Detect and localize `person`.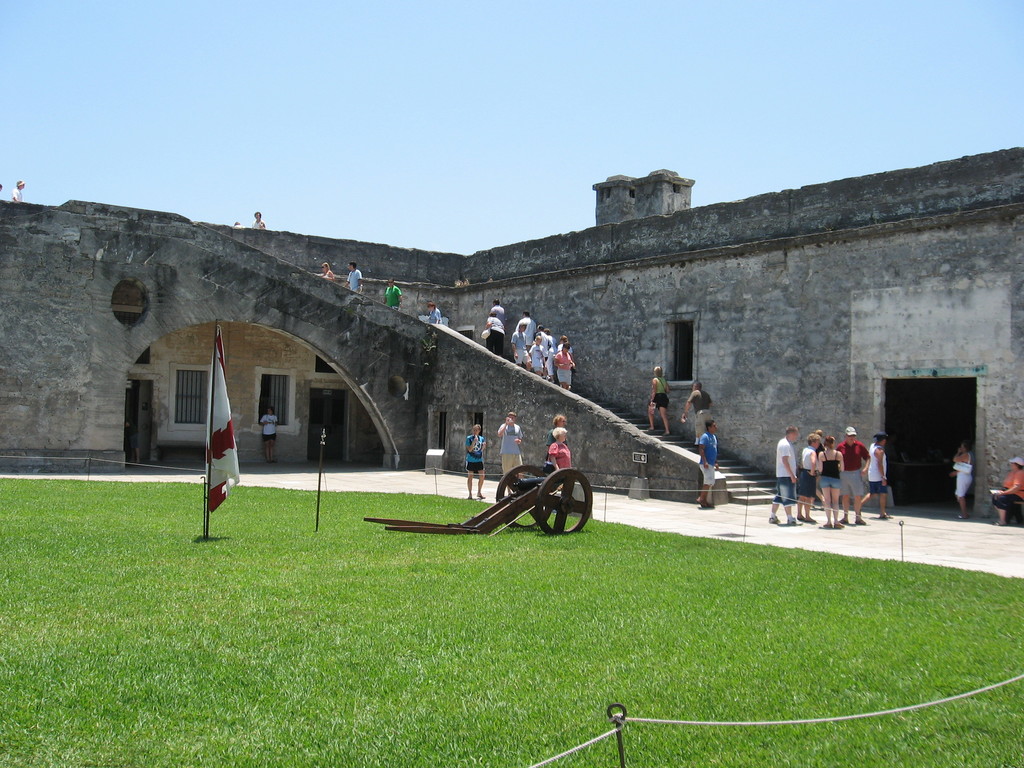
Localized at x1=465 y1=426 x2=486 y2=499.
